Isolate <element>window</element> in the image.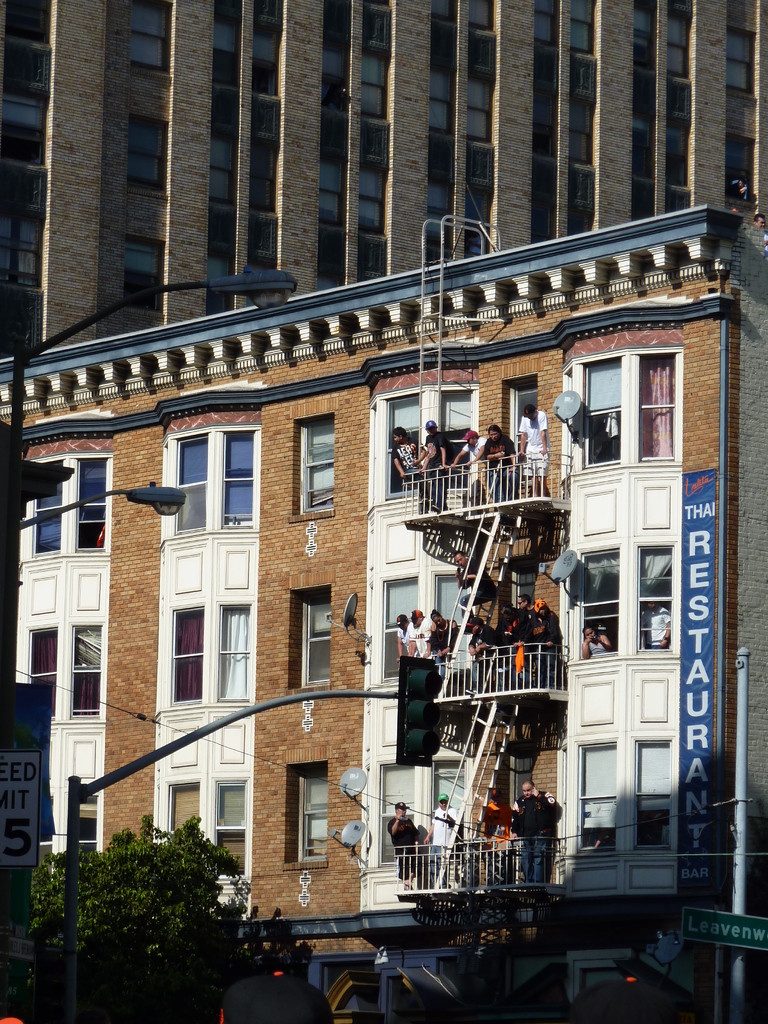
Isolated region: 636 545 674 644.
